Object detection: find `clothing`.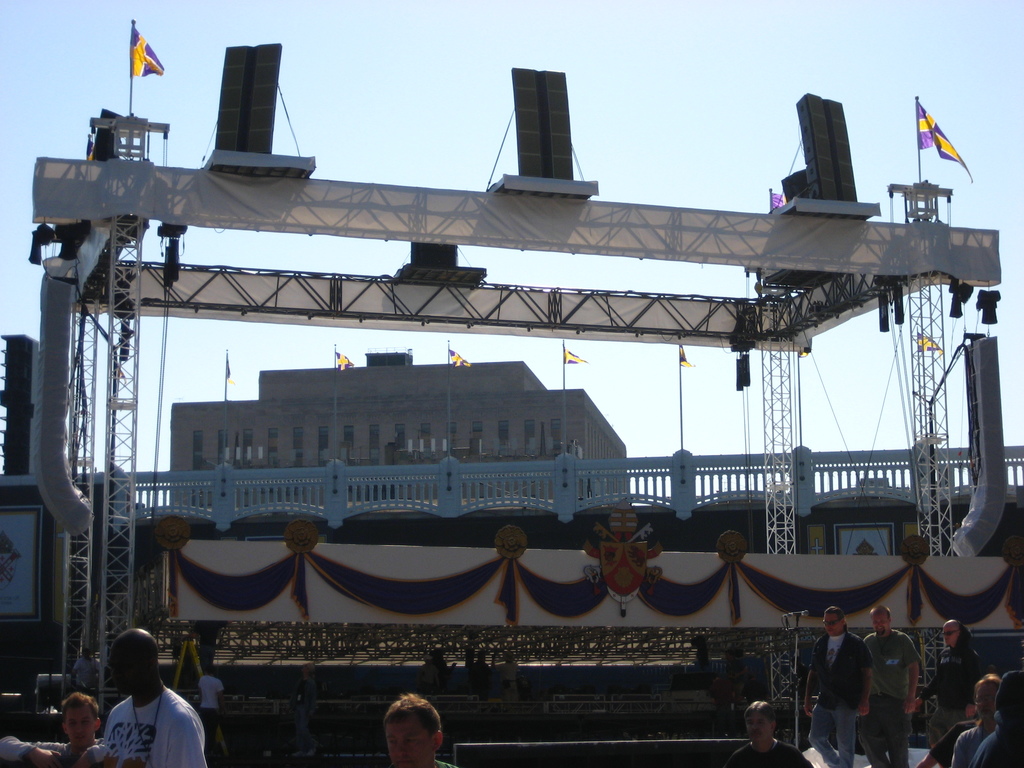
<region>969, 721, 1021, 766</region>.
